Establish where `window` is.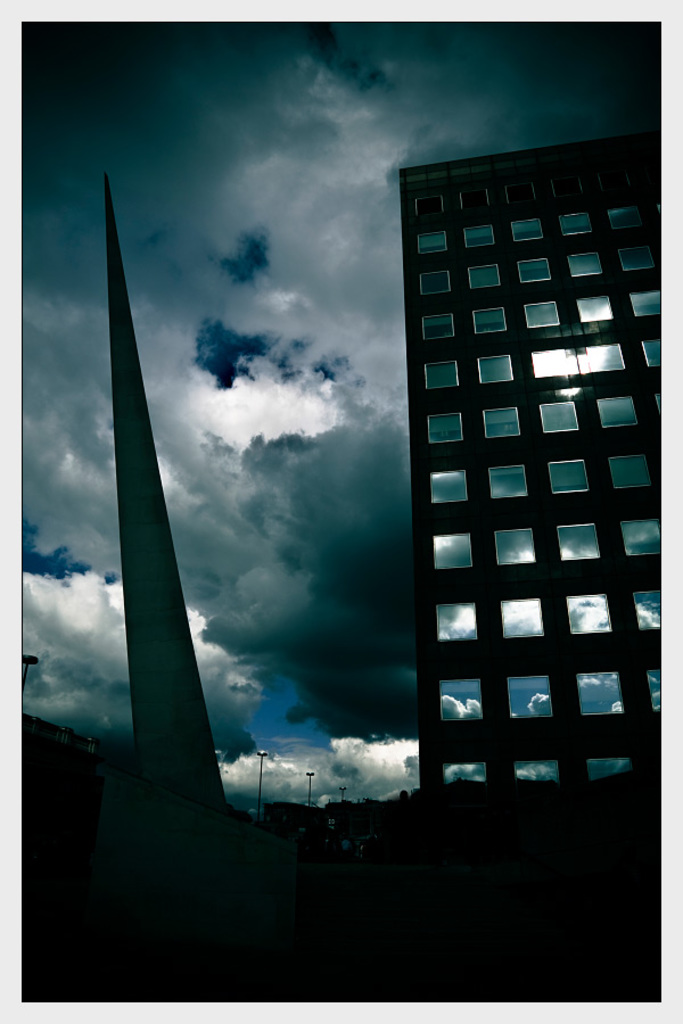
Established at region(434, 534, 471, 569).
